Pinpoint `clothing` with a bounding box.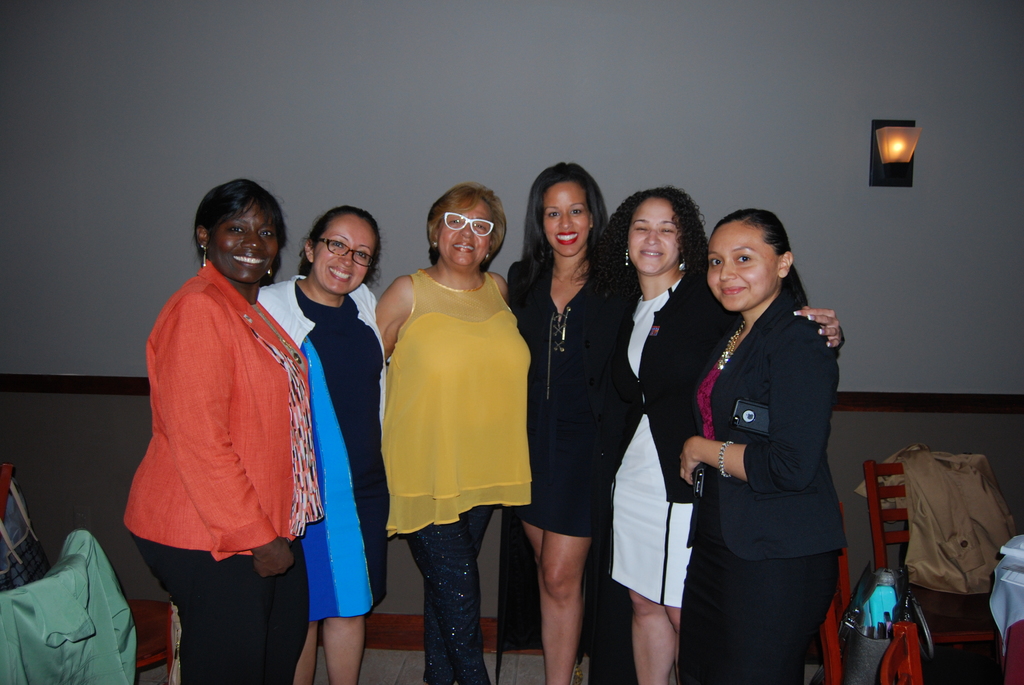
{"x1": 123, "y1": 258, "x2": 319, "y2": 684}.
